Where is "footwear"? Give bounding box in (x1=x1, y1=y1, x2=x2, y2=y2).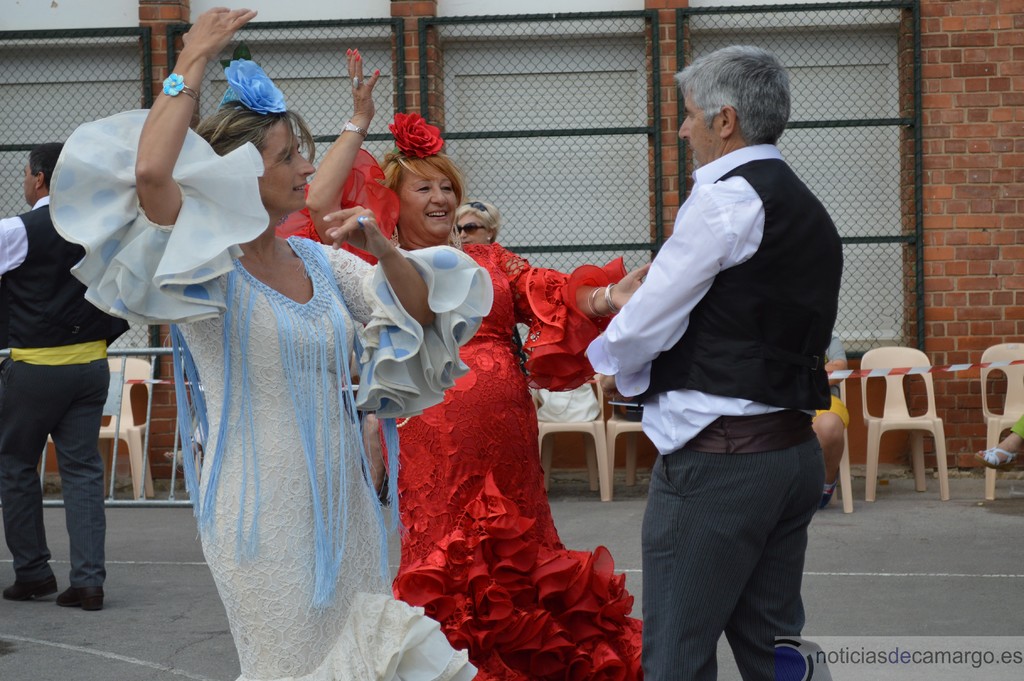
(x1=818, y1=469, x2=842, y2=511).
